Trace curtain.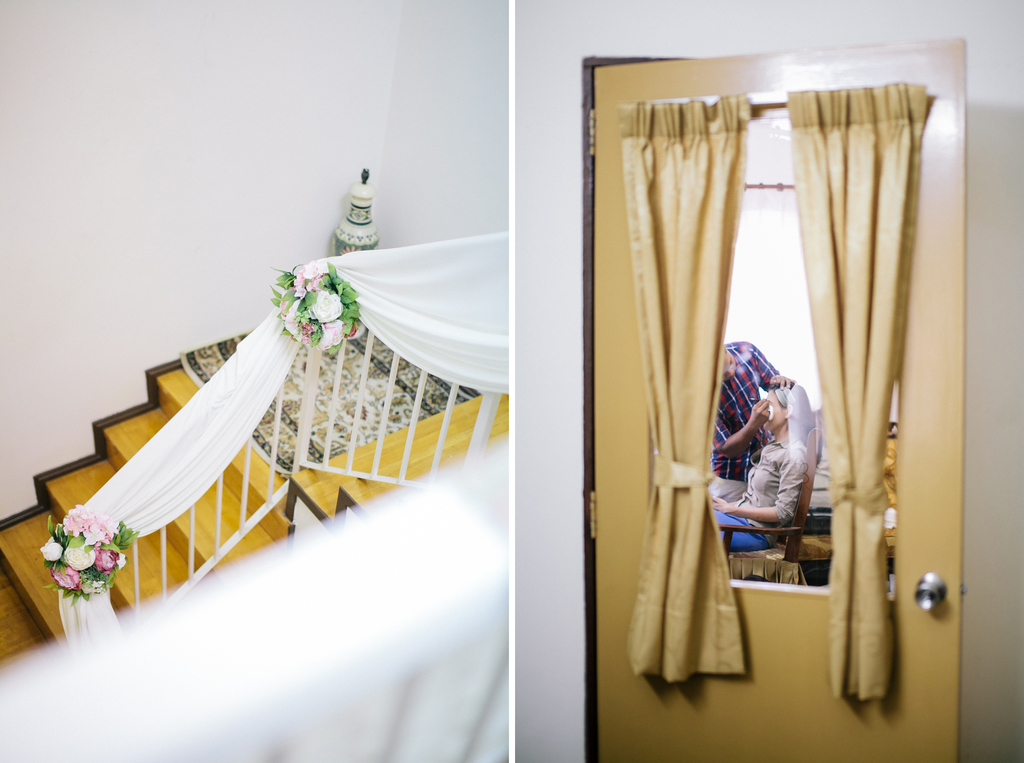
Traced to detection(787, 83, 931, 705).
